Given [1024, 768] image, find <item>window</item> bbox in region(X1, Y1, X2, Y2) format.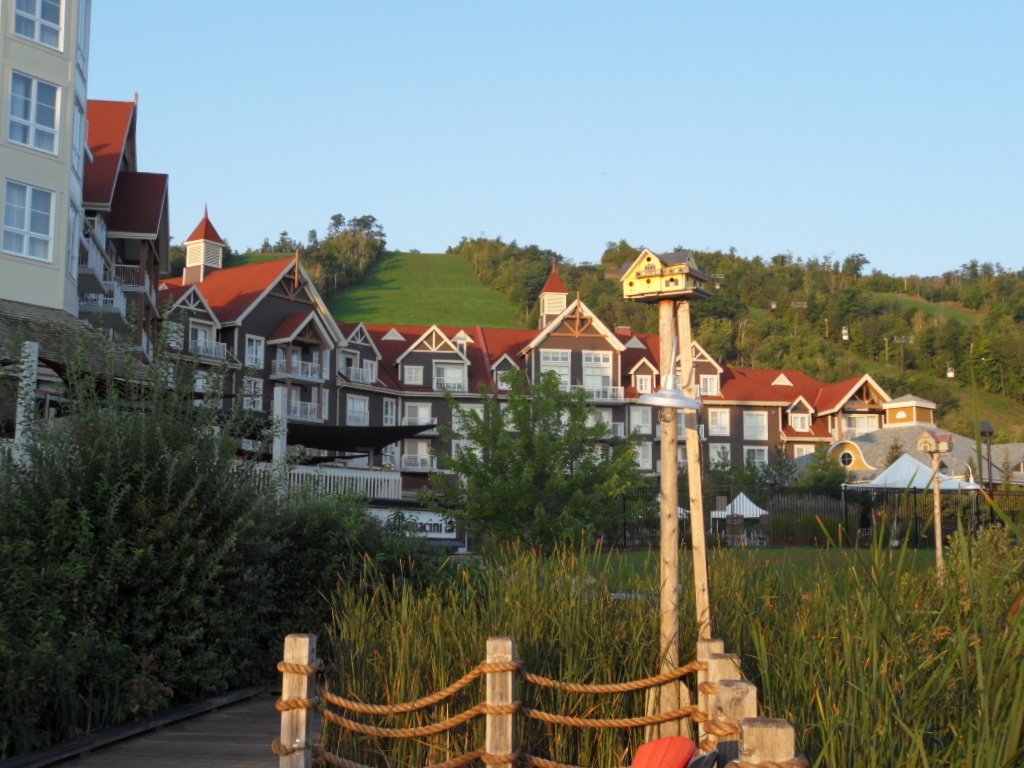
region(67, 200, 89, 282).
